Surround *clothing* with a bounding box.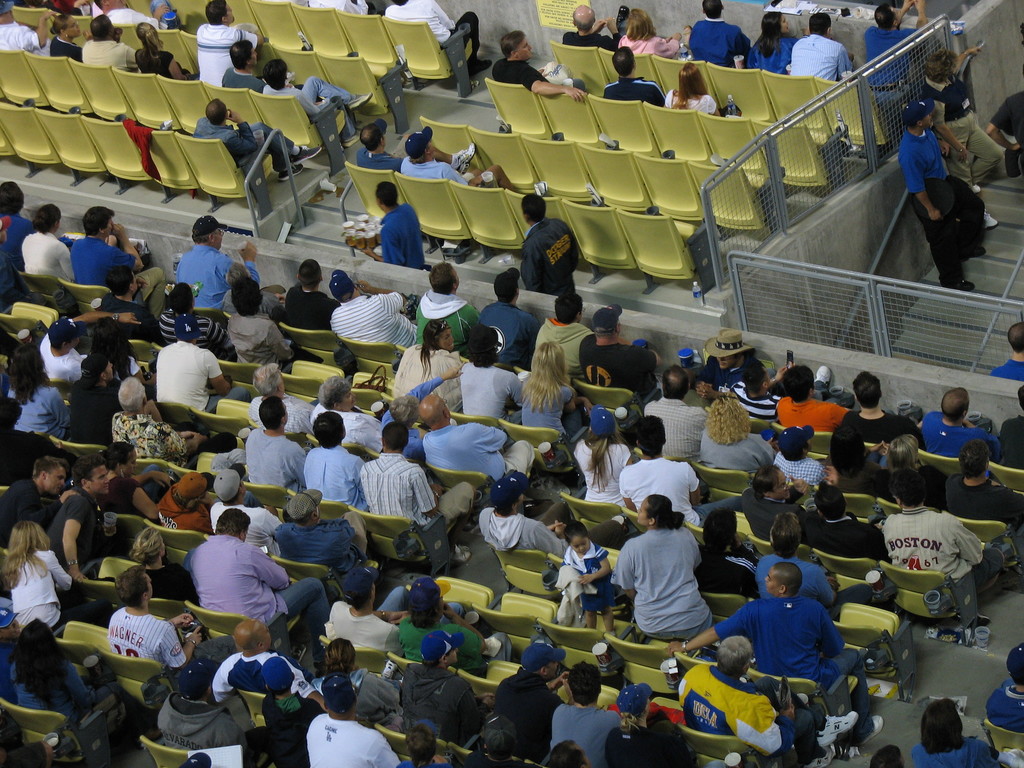
region(667, 87, 716, 114).
